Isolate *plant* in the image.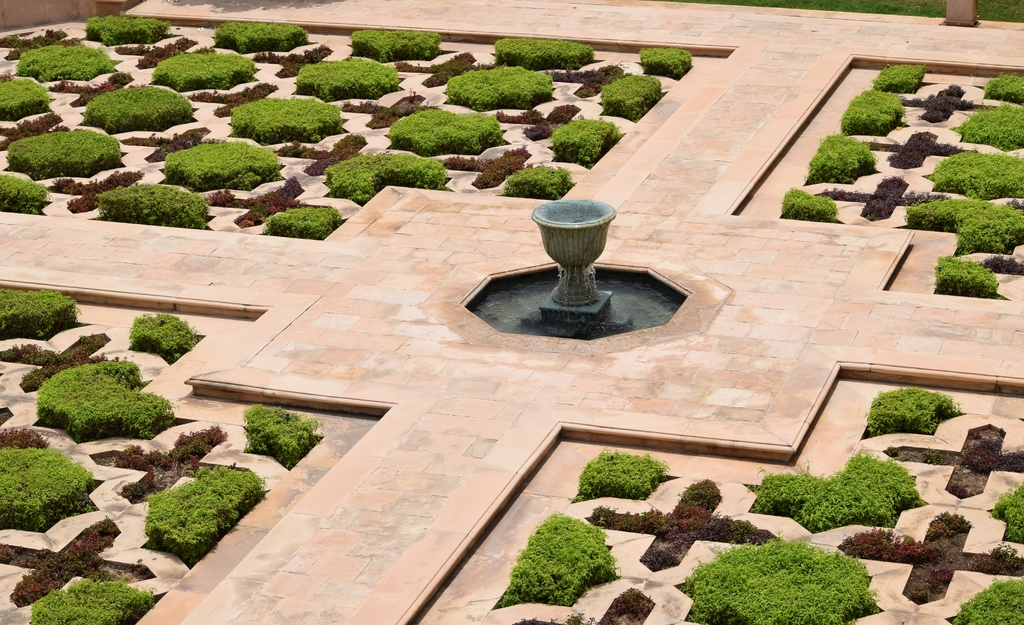
Isolated region: (left=252, top=37, right=342, bottom=76).
